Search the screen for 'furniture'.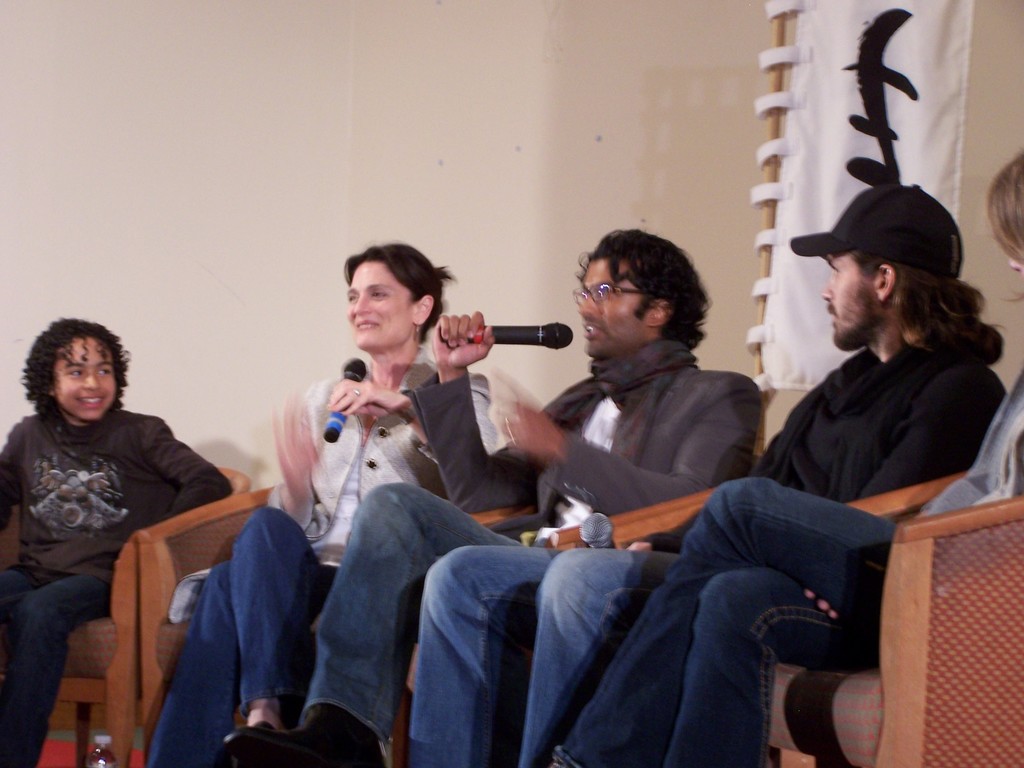
Found at bbox=(772, 464, 1023, 767).
